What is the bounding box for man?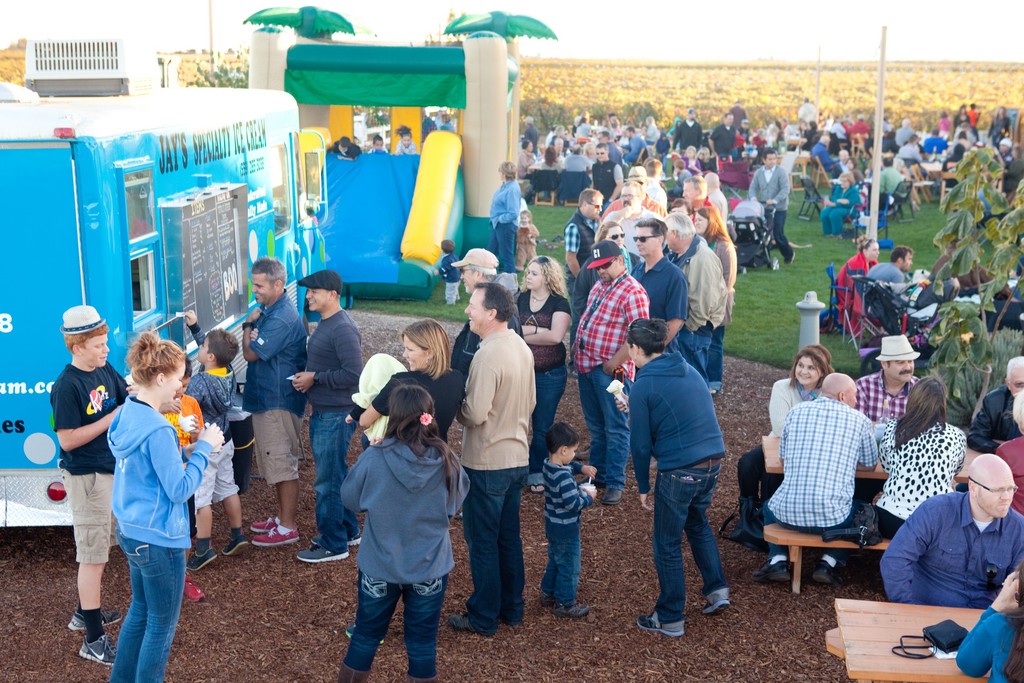
(589, 136, 621, 209).
